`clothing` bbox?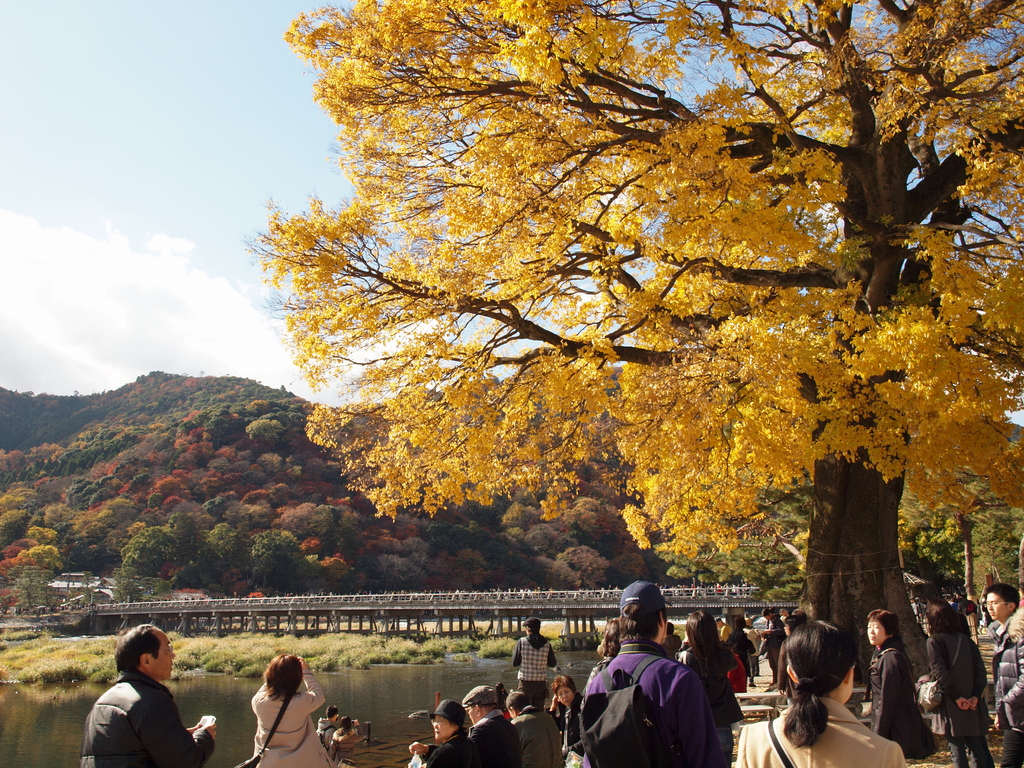
[left=547, top=693, right=588, bottom=765]
